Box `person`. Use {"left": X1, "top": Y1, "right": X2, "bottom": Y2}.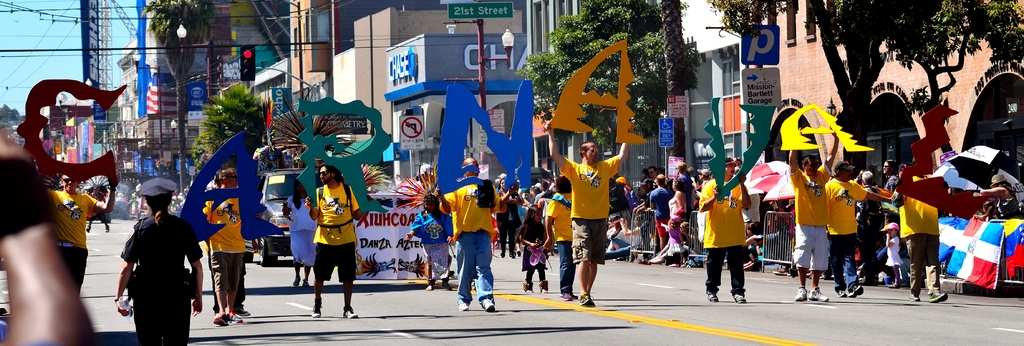
{"left": 551, "top": 111, "right": 628, "bottom": 302}.
